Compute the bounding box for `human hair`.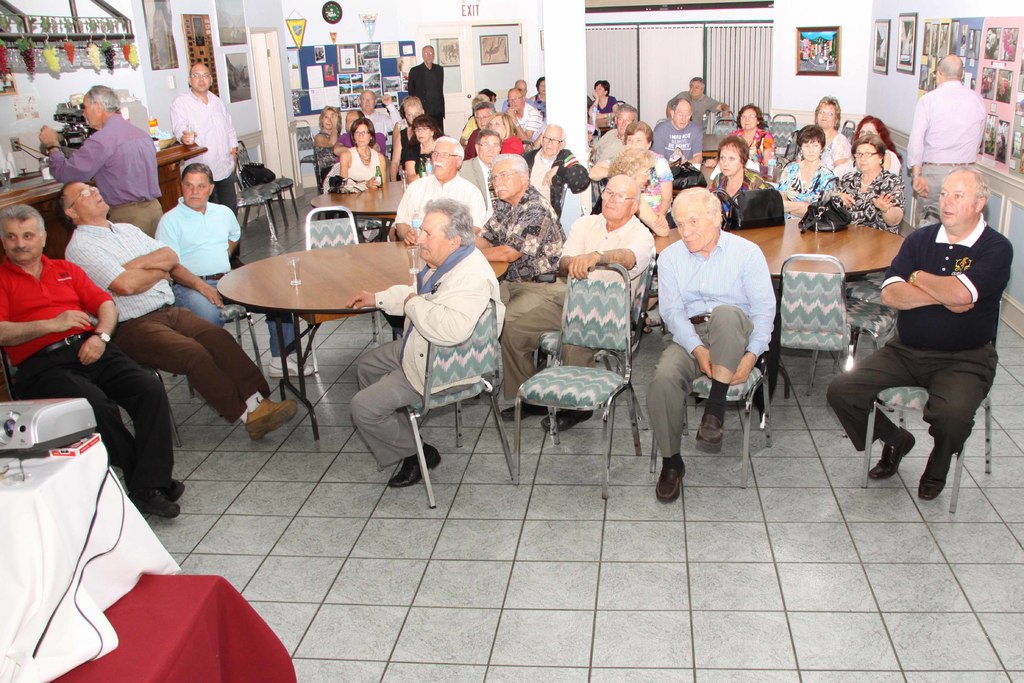
(319,104,342,135).
